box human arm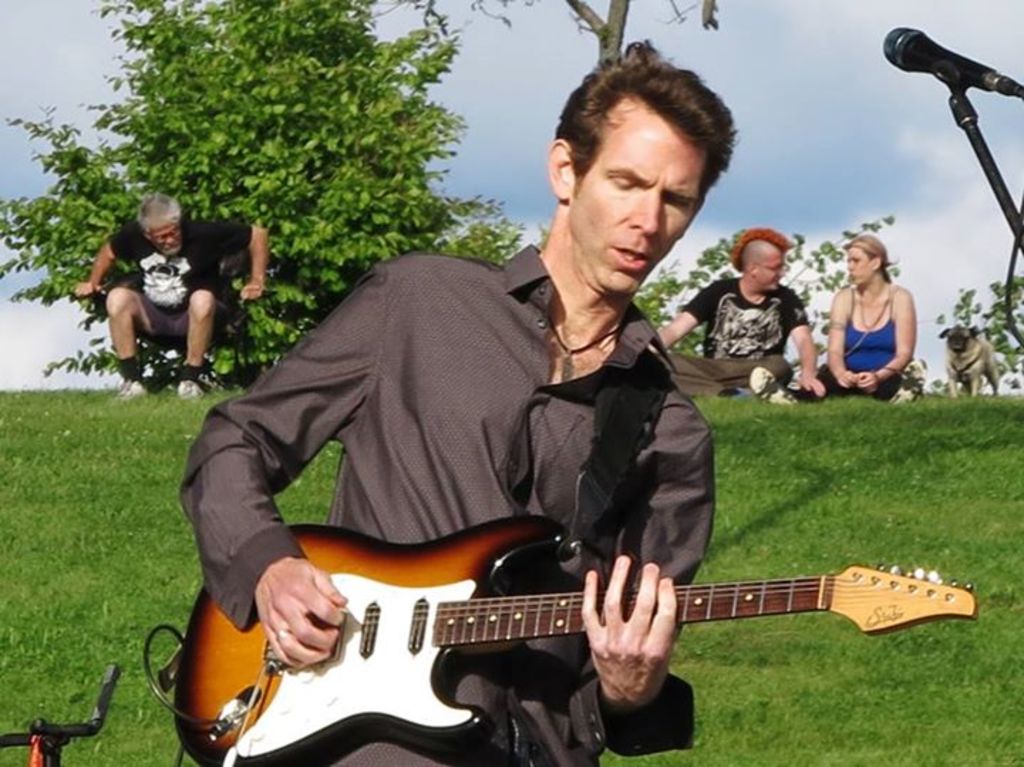
bbox=[649, 282, 717, 363]
